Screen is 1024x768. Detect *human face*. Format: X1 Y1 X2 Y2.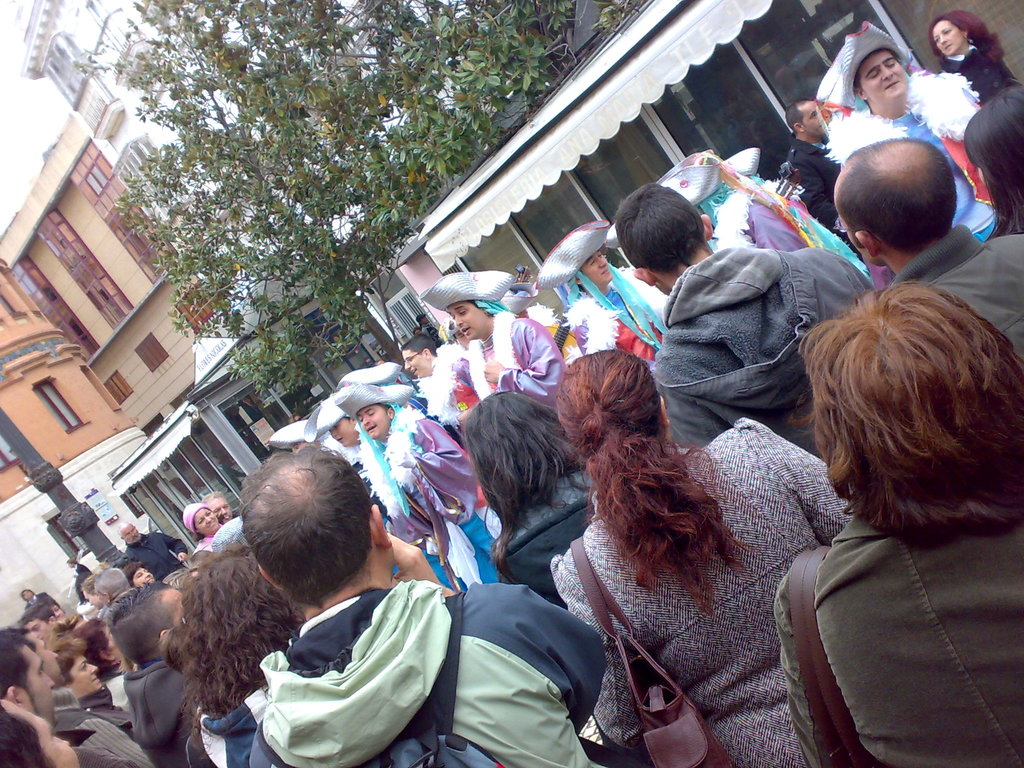
20 624 51 643.
